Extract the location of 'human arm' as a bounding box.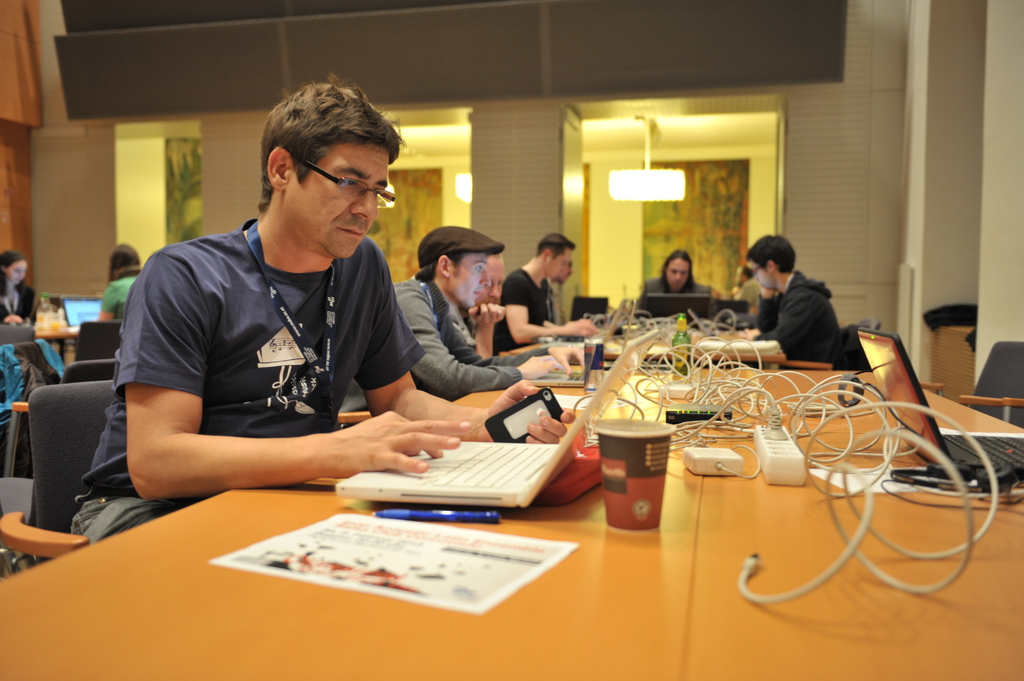
95 284 125 323.
